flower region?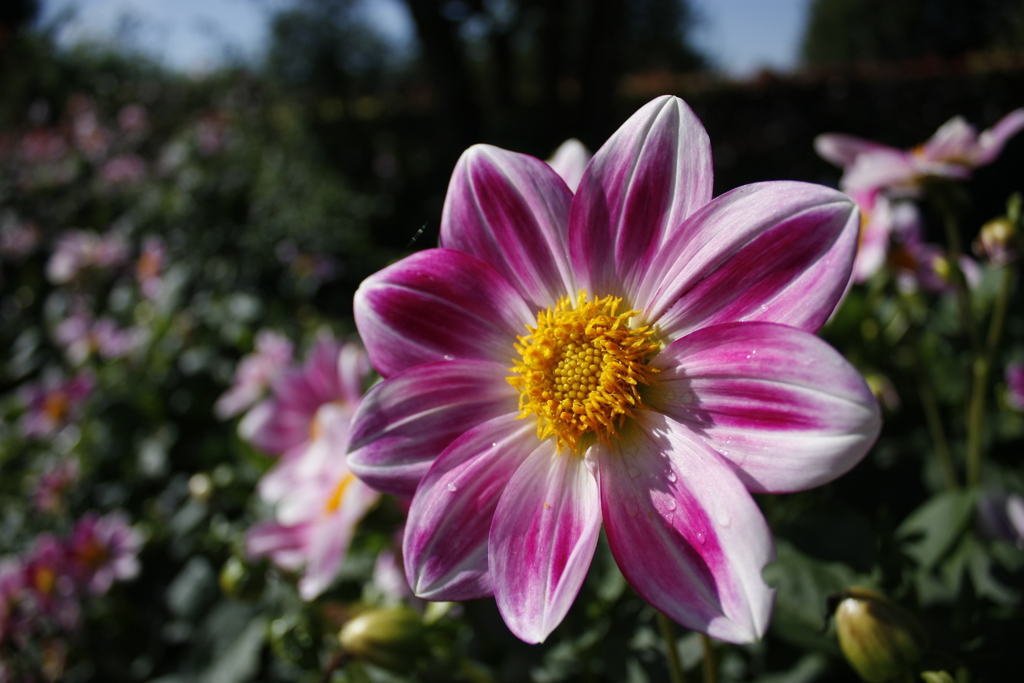
837:143:921:273
